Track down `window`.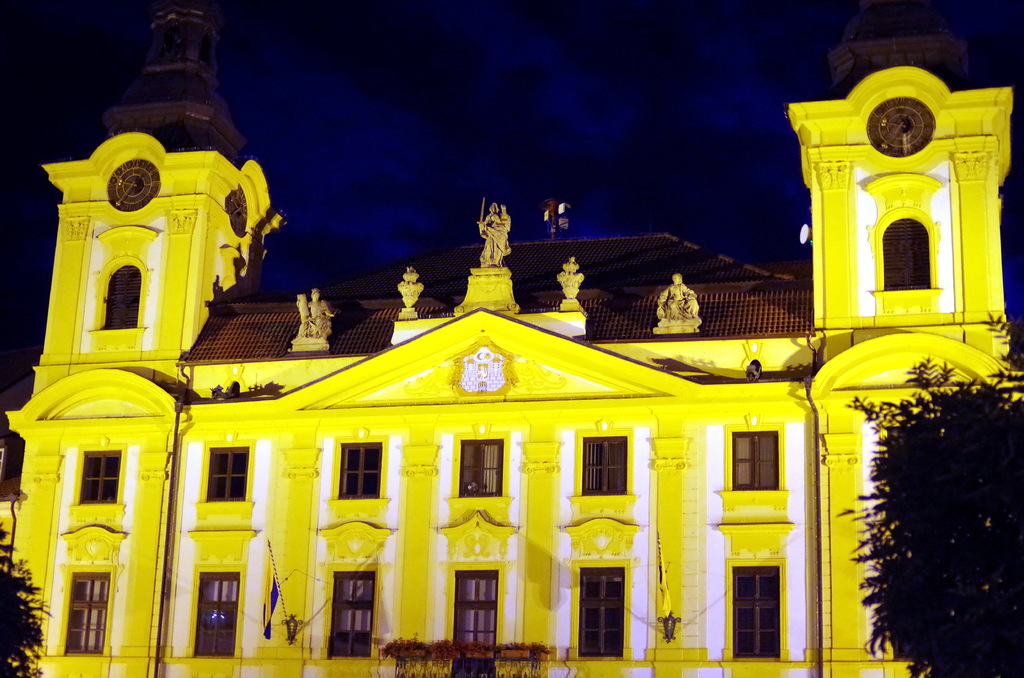
Tracked to region(450, 565, 505, 646).
